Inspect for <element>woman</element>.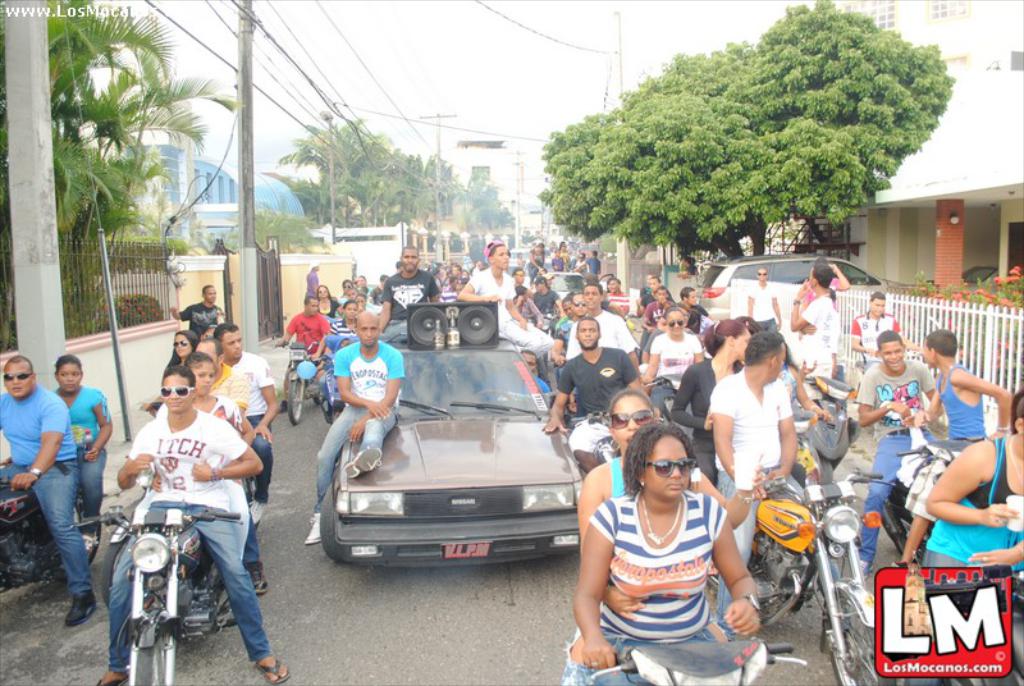
Inspection: 588:425:763:683.
